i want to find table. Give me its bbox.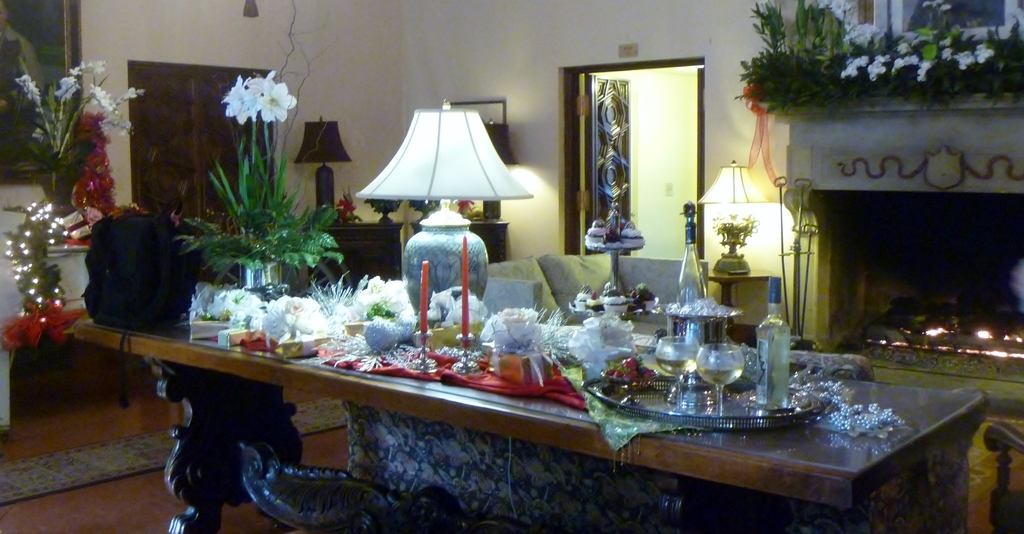
<bbox>72, 277, 993, 533</bbox>.
